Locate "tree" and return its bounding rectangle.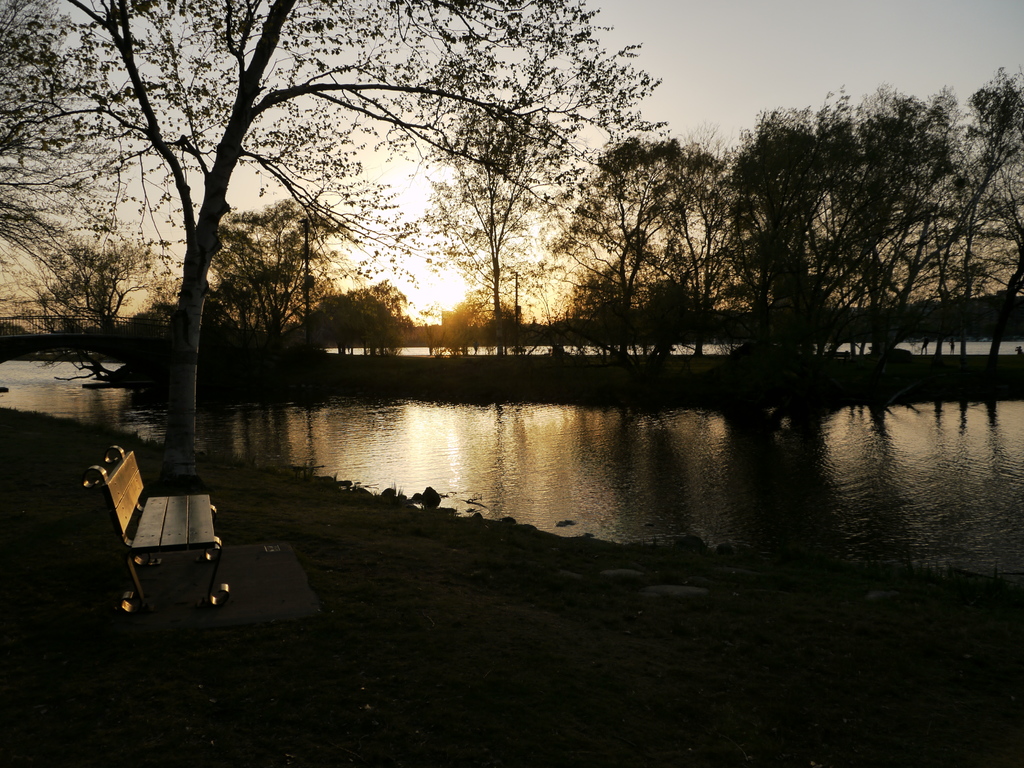
bbox=[0, 0, 673, 493].
